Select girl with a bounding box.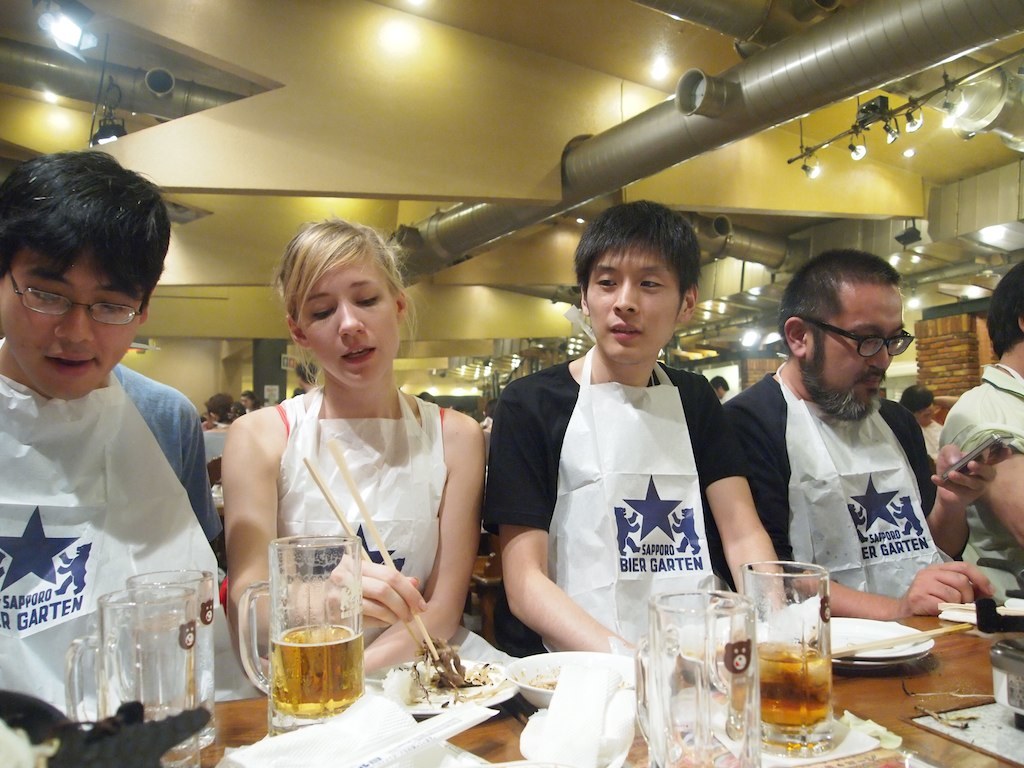
left=222, top=206, right=525, bottom=697.
